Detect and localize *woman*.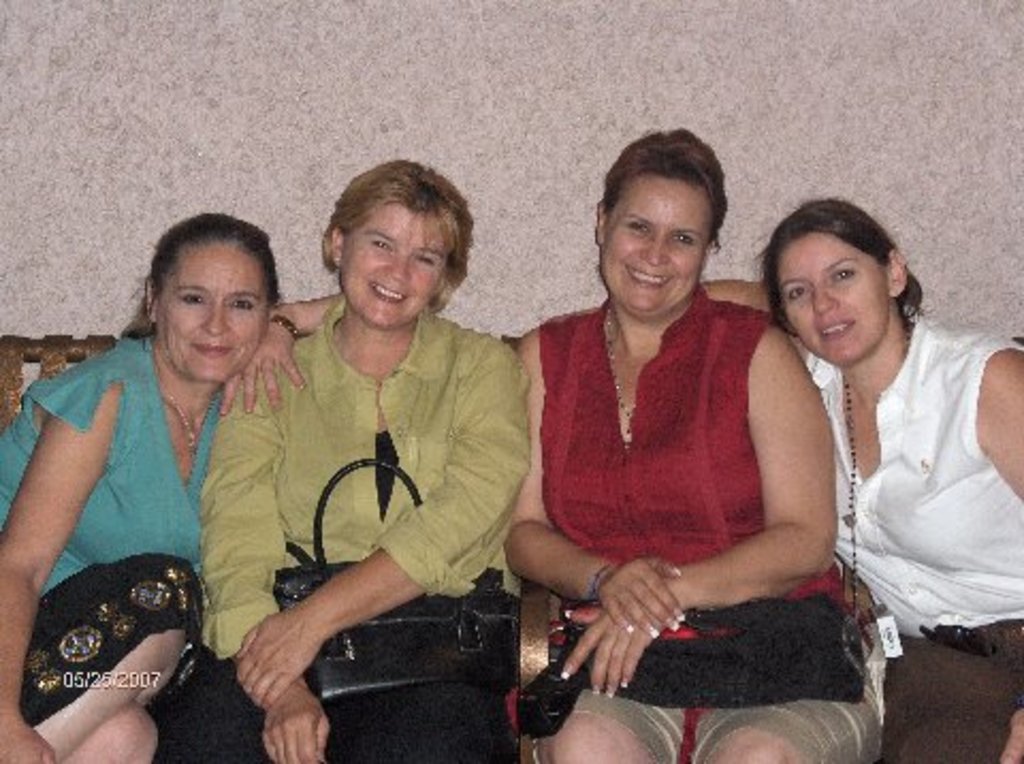
Localized at [489,137,866,755].
